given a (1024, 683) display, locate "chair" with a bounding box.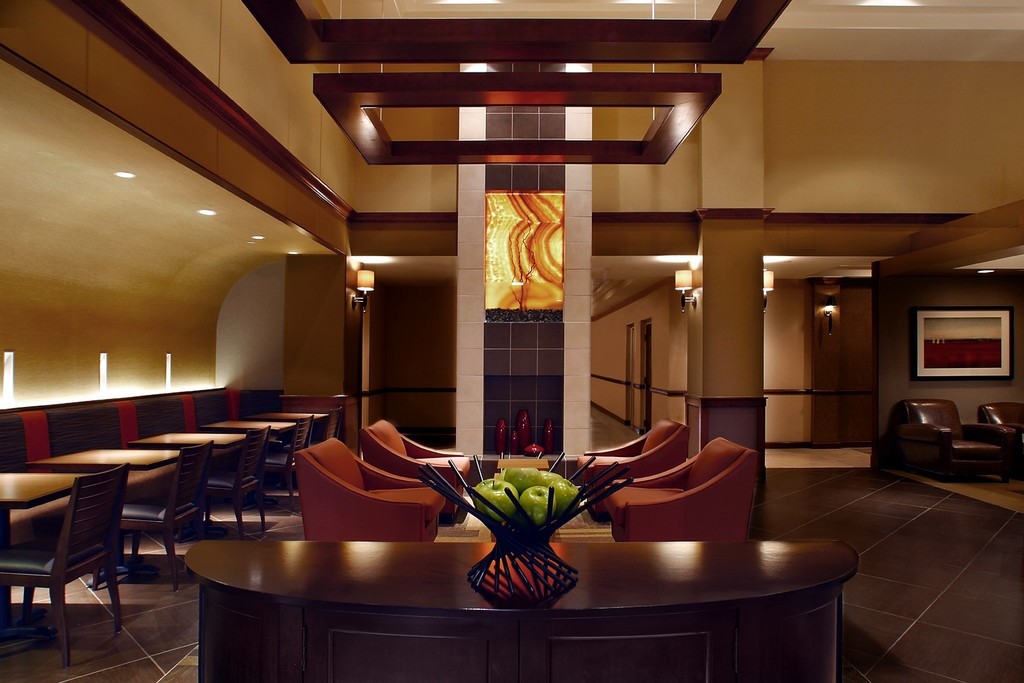
Located: pyautogui.locateOnScreen(294, 440, 451, 545).
